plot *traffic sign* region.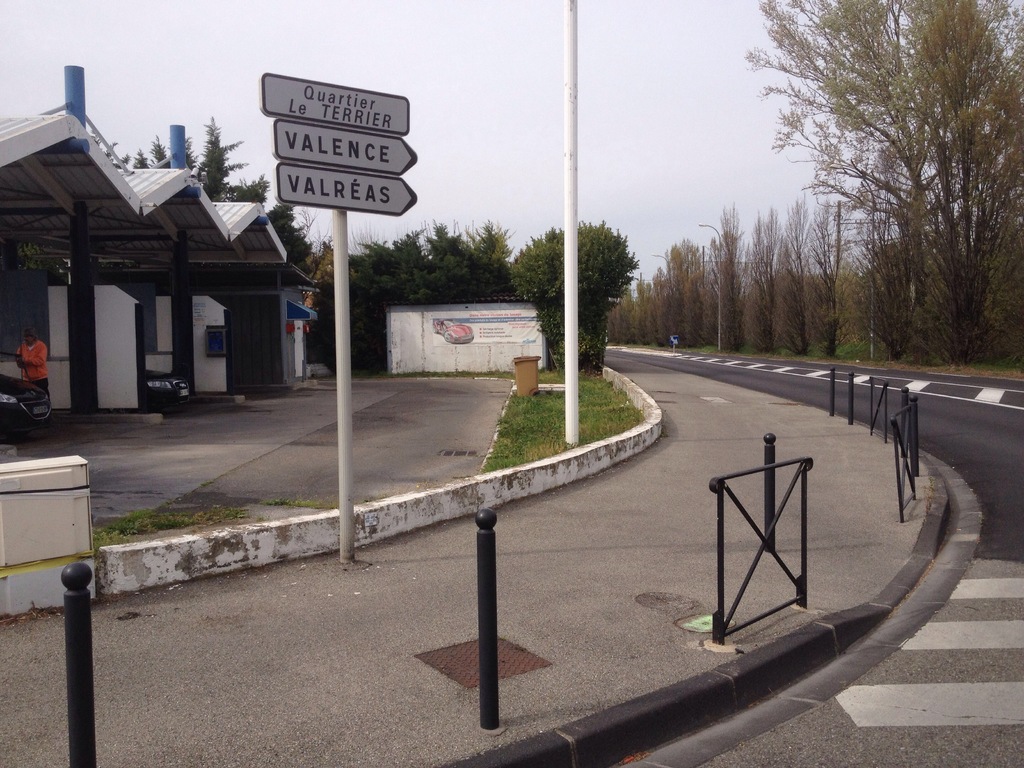
Plotted at pyautogui.locateOnScreen(272, 125, 419, 177).
